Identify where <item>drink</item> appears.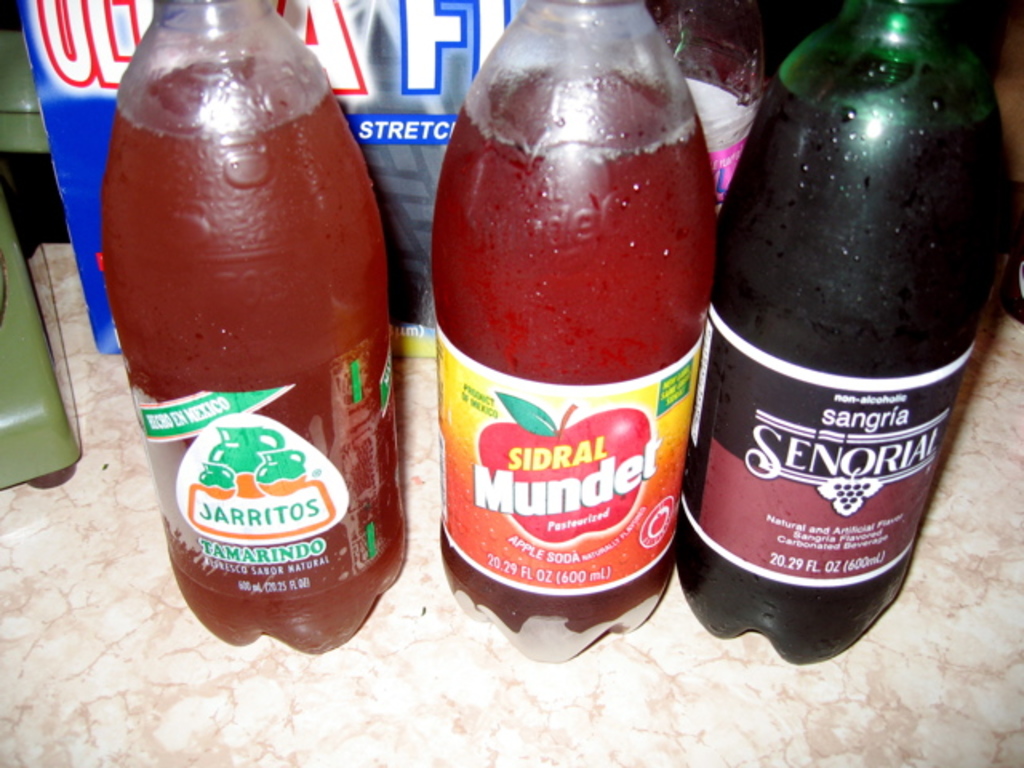
Appears at bbox(413, 10, 712, 659).
